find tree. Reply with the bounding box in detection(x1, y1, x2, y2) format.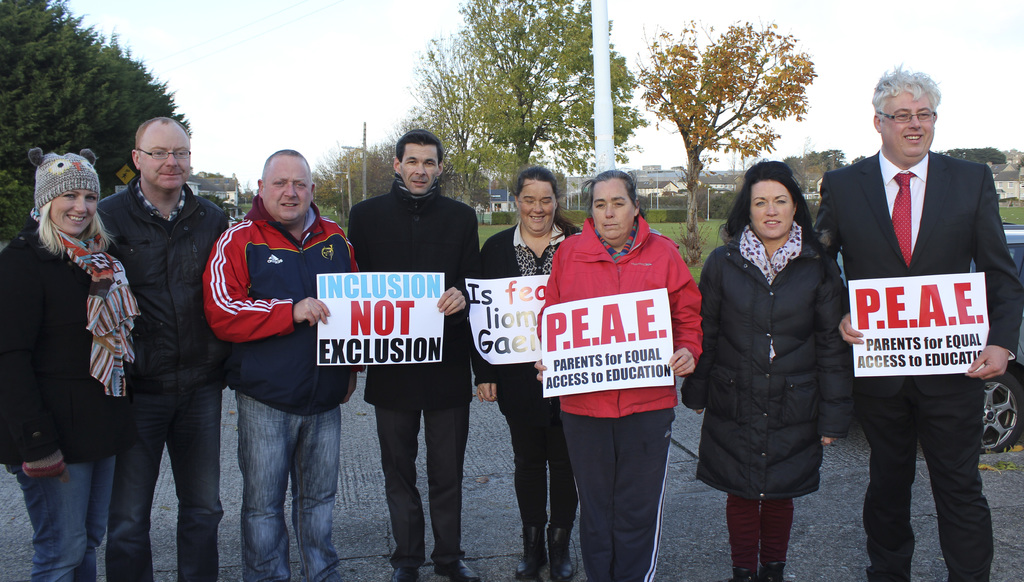
detection(931, 145, 1007, 170).
